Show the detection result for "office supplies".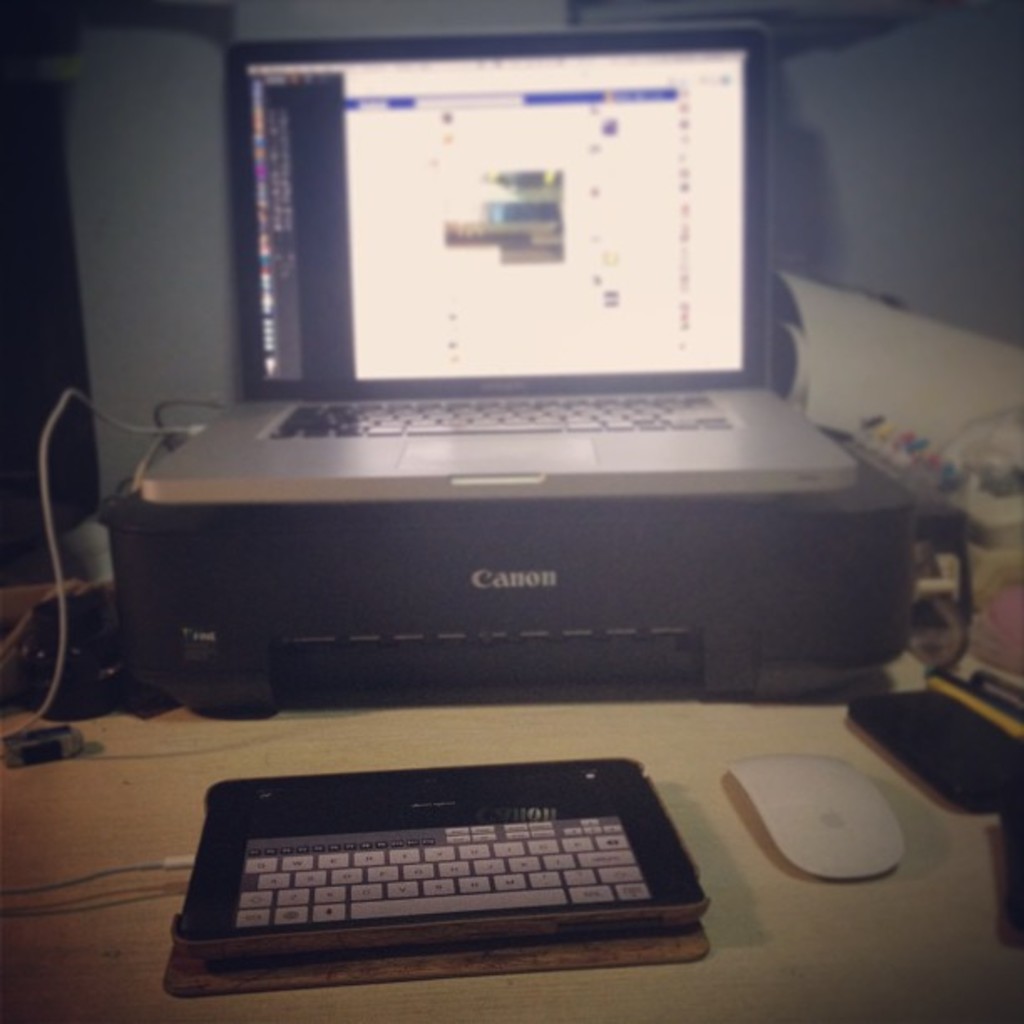
{"left": 731, "top": 760, "right": 912, "bottom": 885}.
